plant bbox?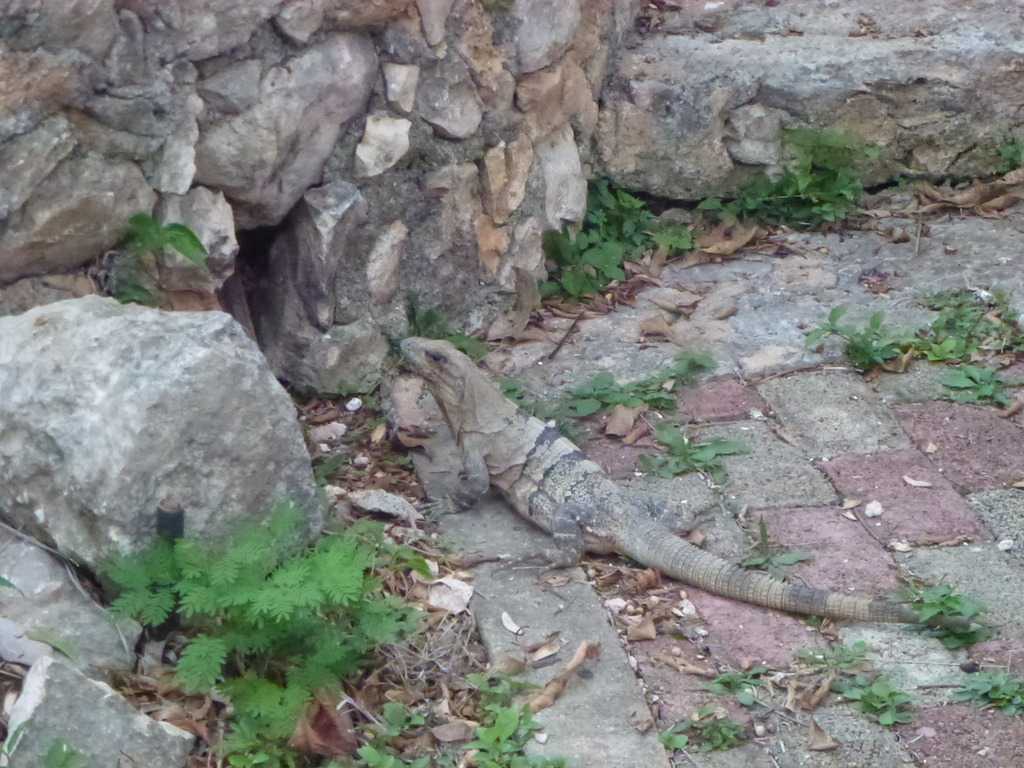
{"x1": 388, "y1": 291, "x2": 497, "y2": 362}
